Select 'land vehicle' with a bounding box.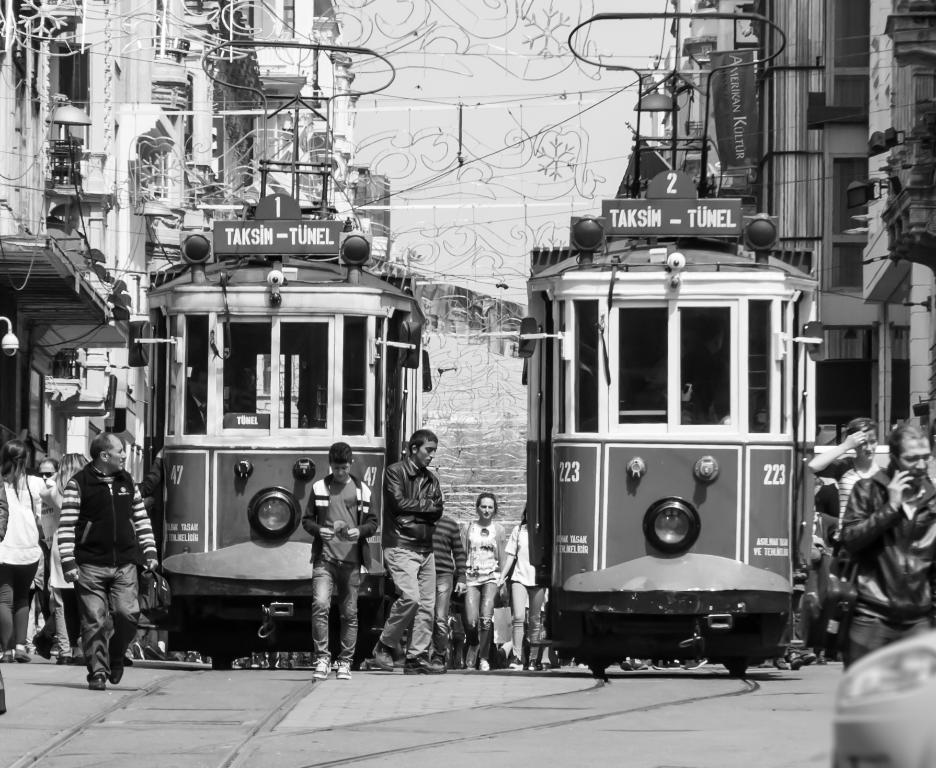
[x1=109, y1=275, x2=432, y2=654].
